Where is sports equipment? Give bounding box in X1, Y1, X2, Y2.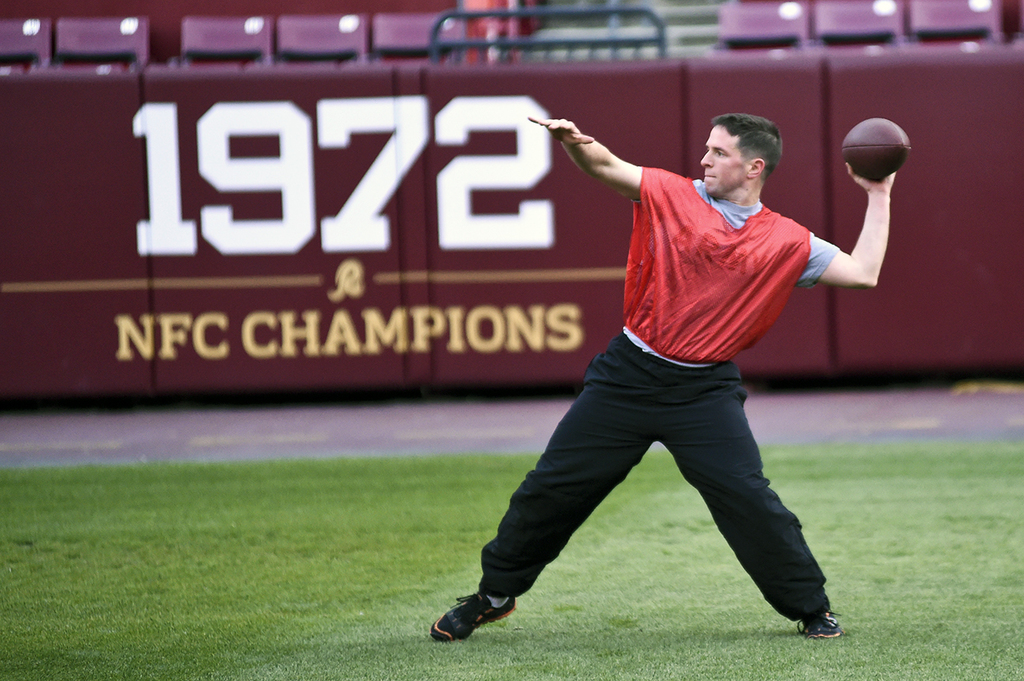
796, 605, 845, 640.
